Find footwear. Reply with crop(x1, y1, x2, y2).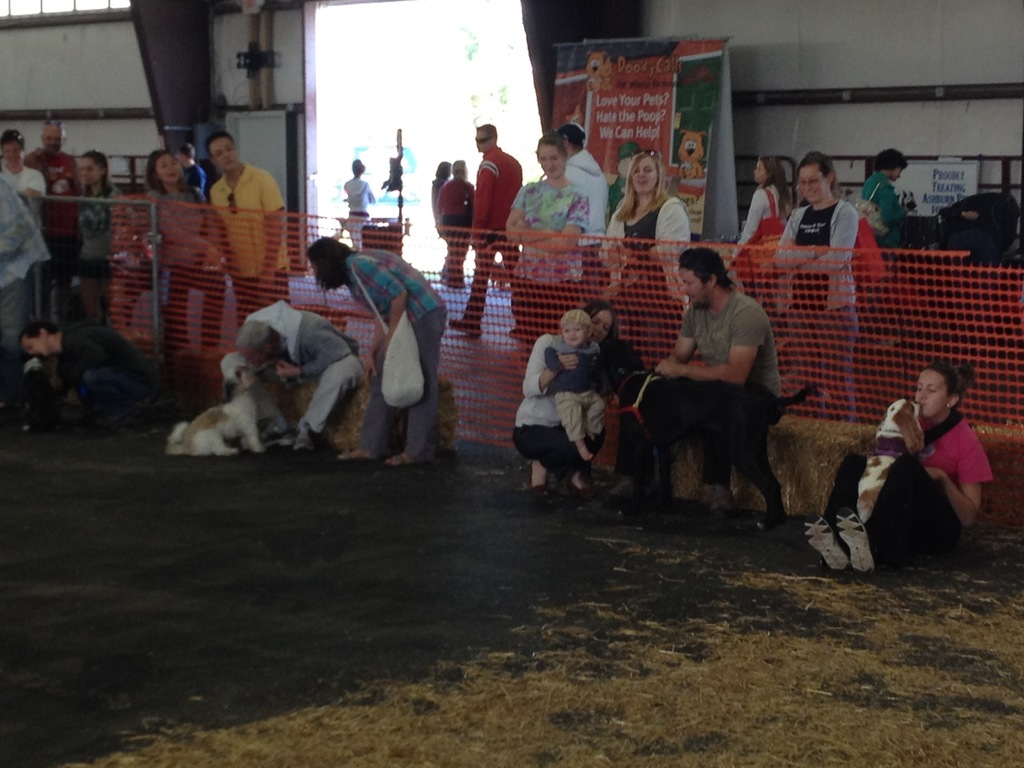
crop(648, 481, 672, 512).
